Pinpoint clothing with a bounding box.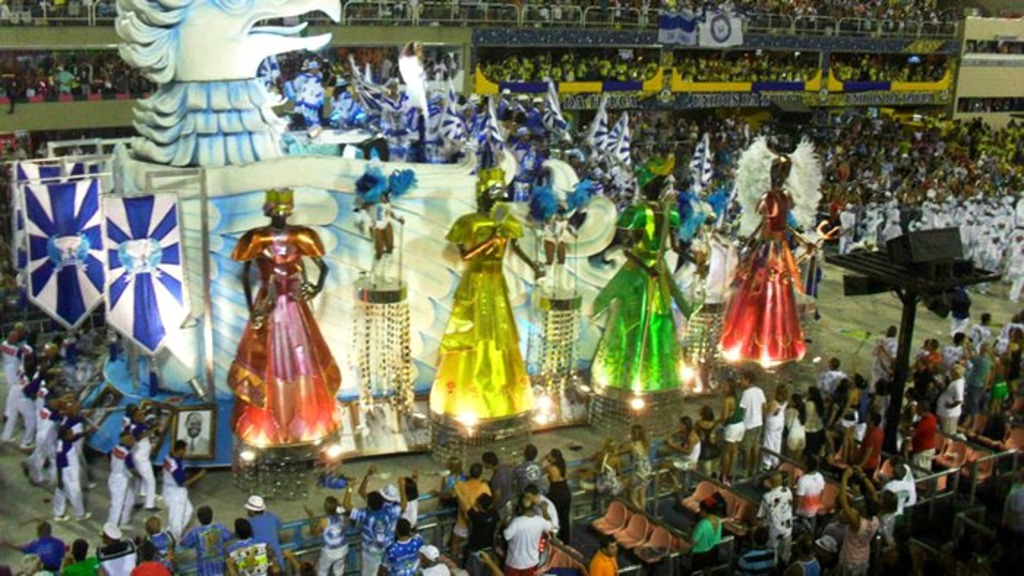
BBox(682, 111, 1023, 289).
